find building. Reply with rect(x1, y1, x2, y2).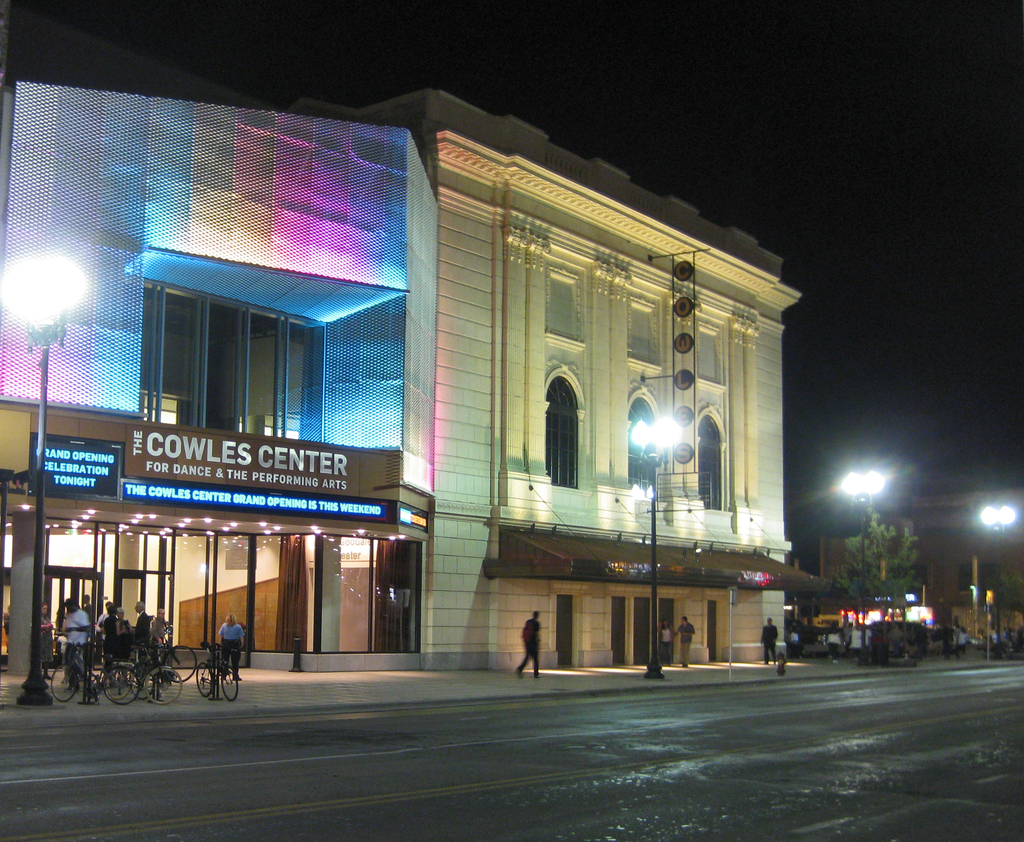
rect(820, 481, 1023, 629).
